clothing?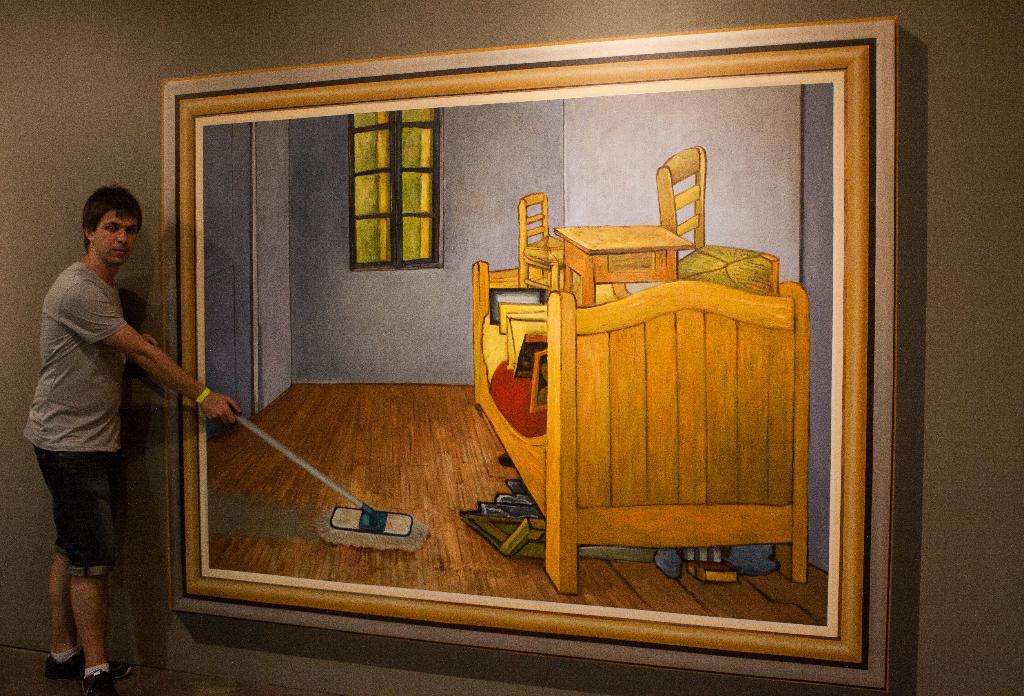
24, 260, 129, 581
